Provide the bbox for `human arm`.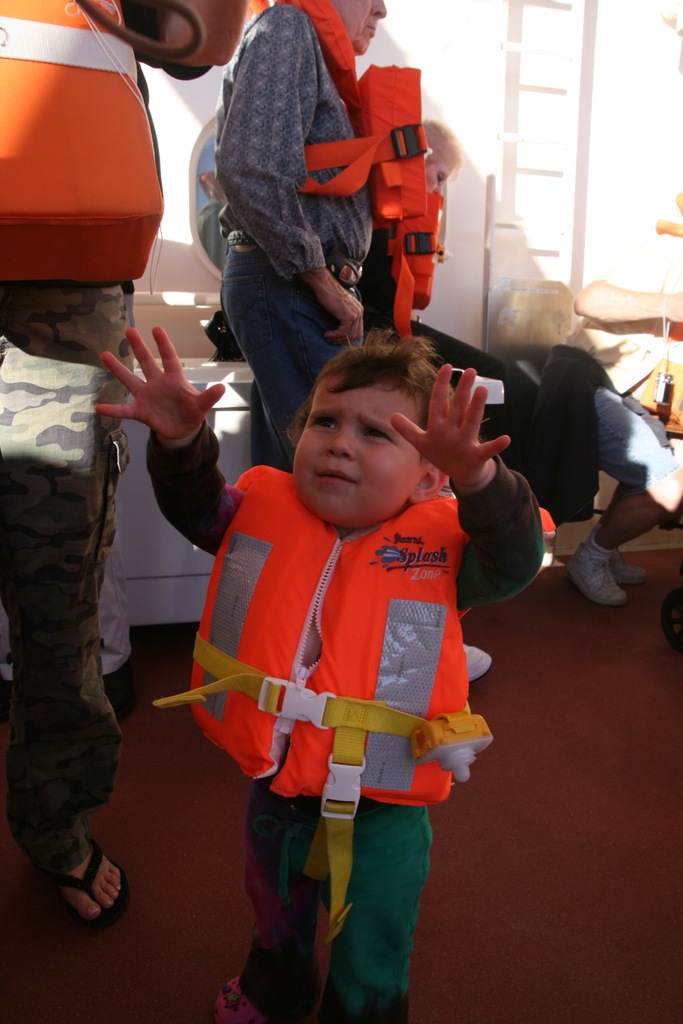
region(570, 232, 682, 326).
